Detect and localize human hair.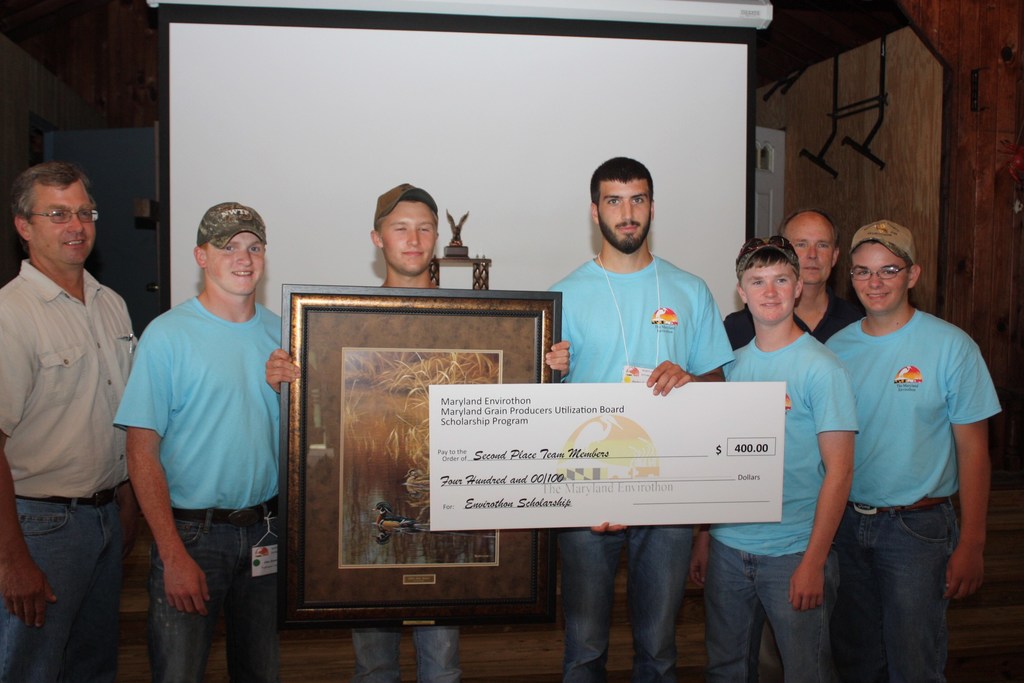
Localized at crop(593, 154, 668, 229).
